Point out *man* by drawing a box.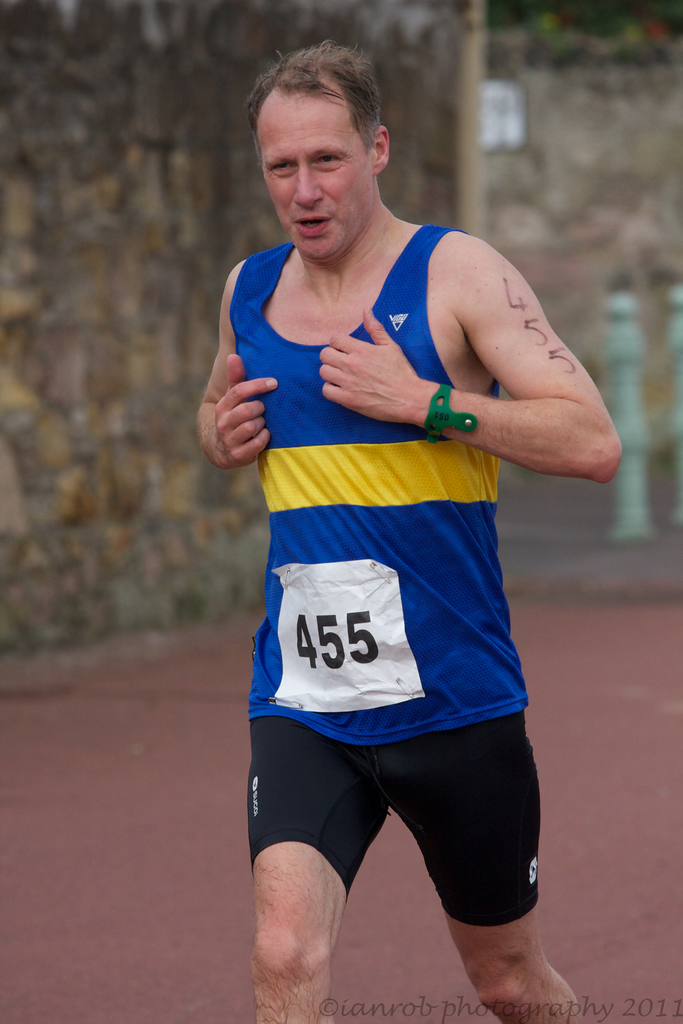
199,72,611,993.
